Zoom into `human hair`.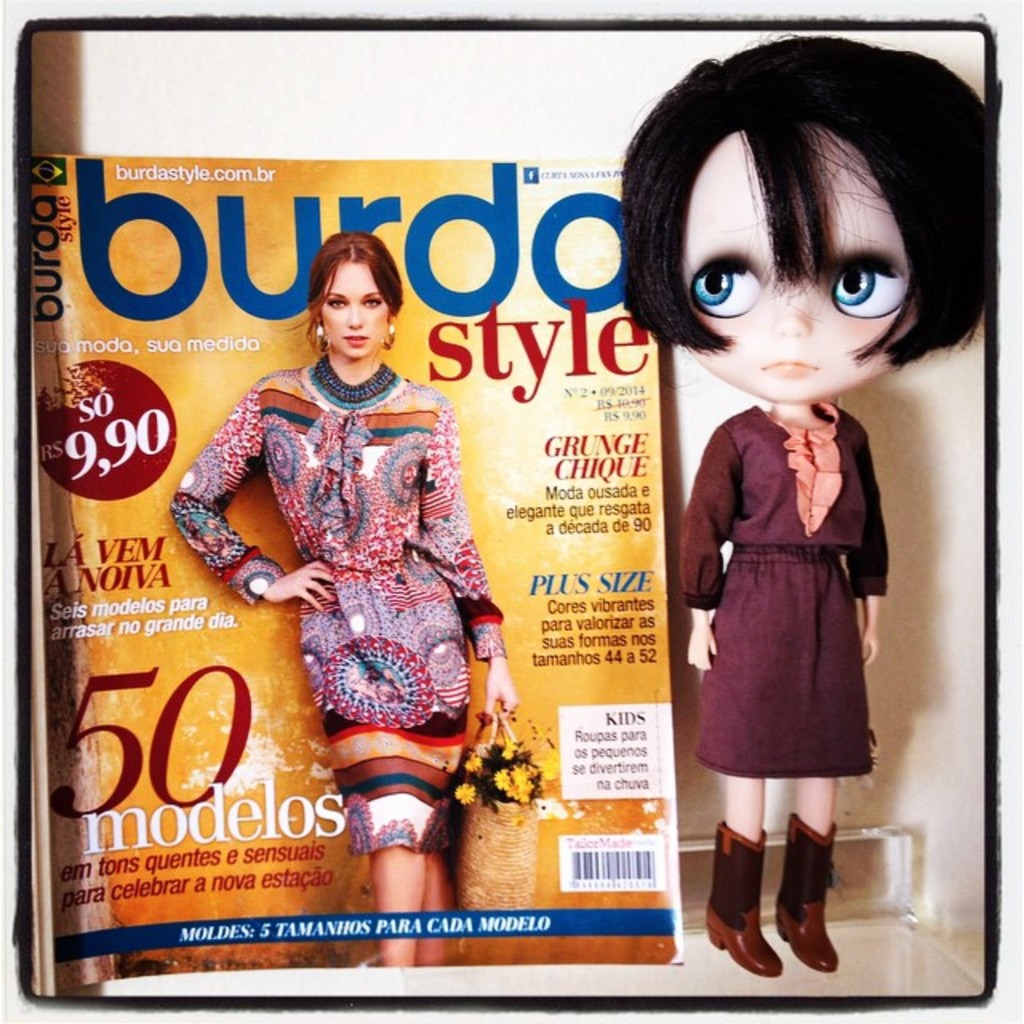
Zoom target: 645/30/979/395.
